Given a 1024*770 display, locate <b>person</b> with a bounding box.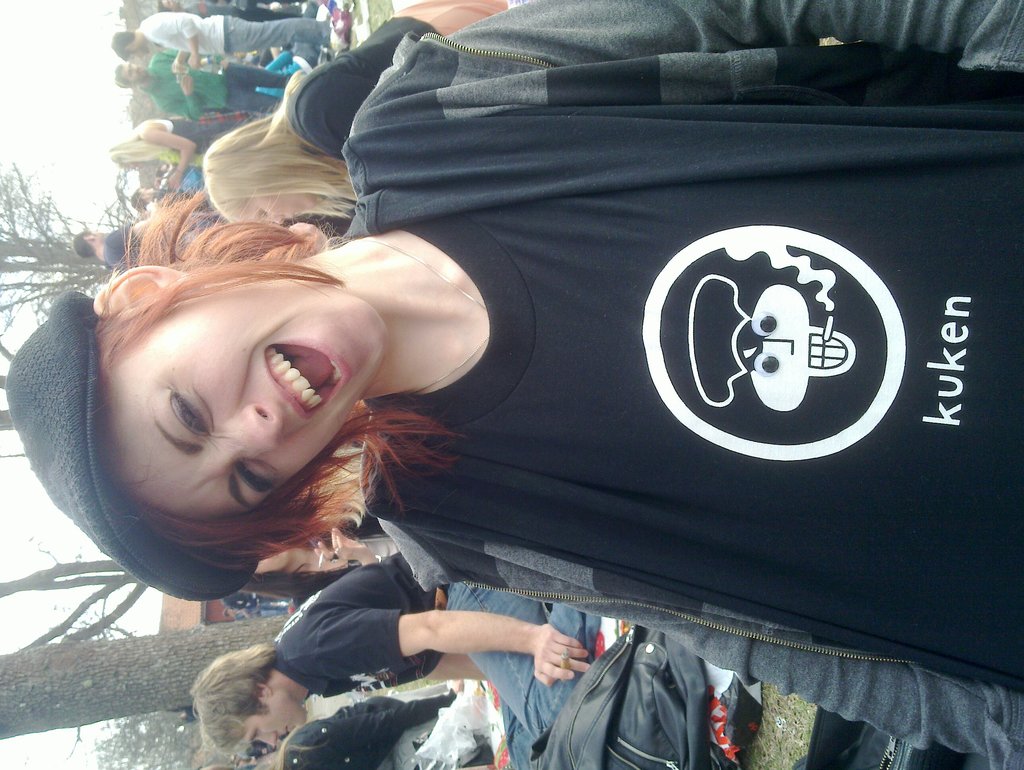
Located: 79,182,221,268.
